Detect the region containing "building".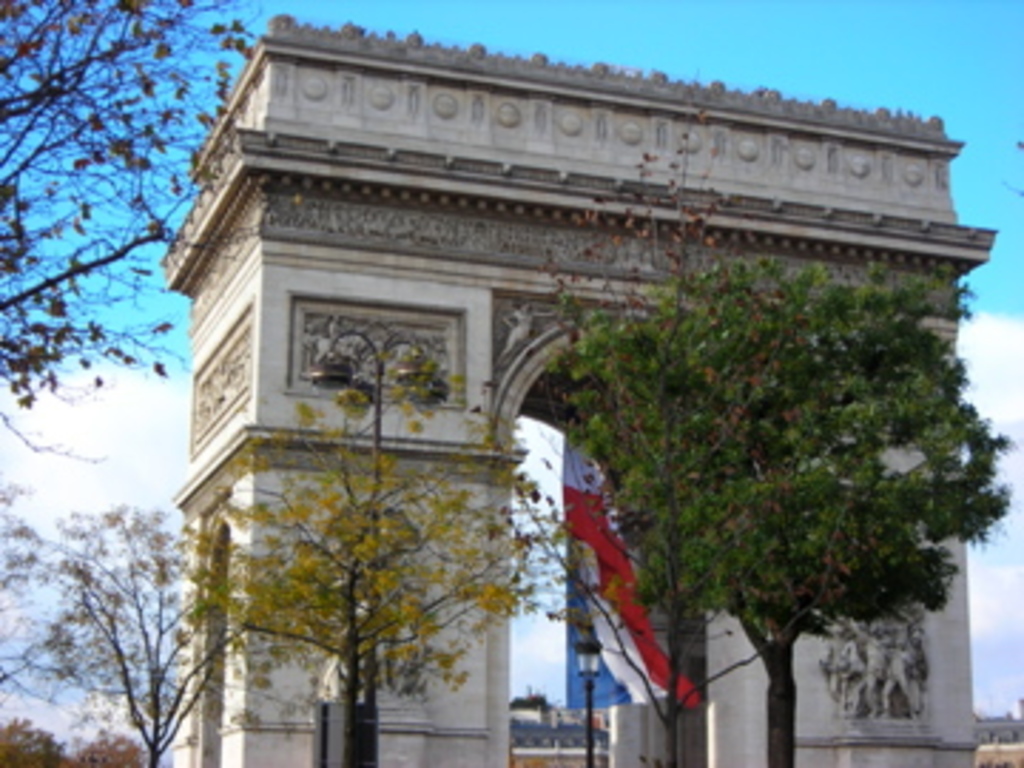
156:14:1001:765.
